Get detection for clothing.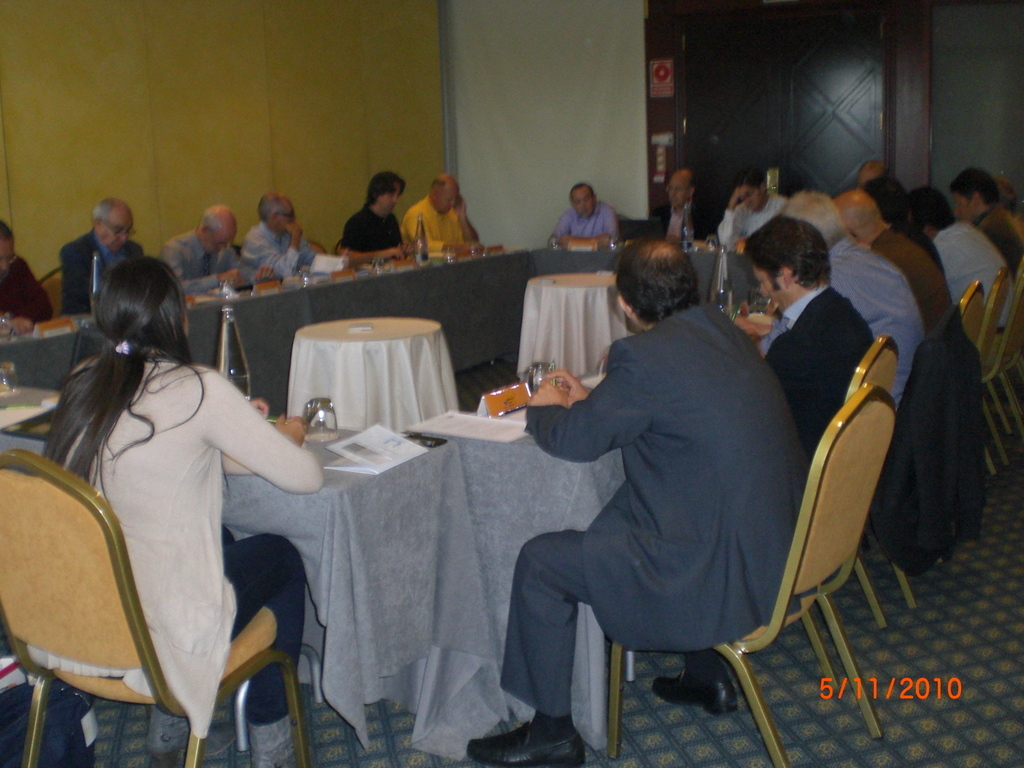
Detection: 886,228,959,367.
